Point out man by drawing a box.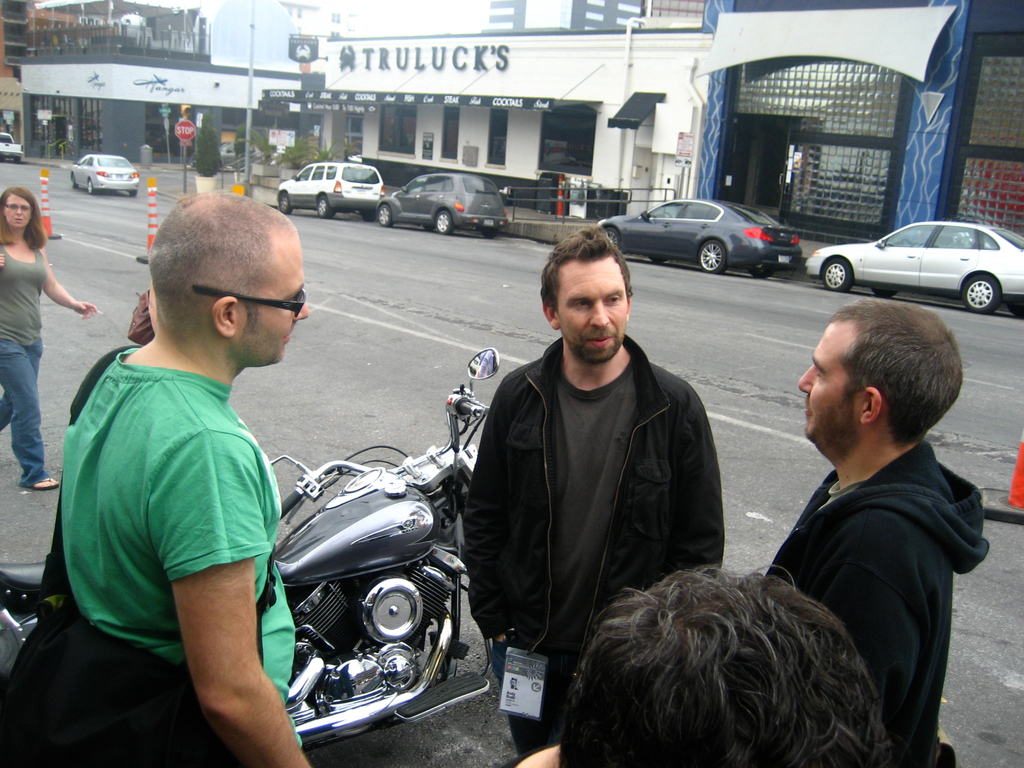
select_region(45, 193, 318, 767).
